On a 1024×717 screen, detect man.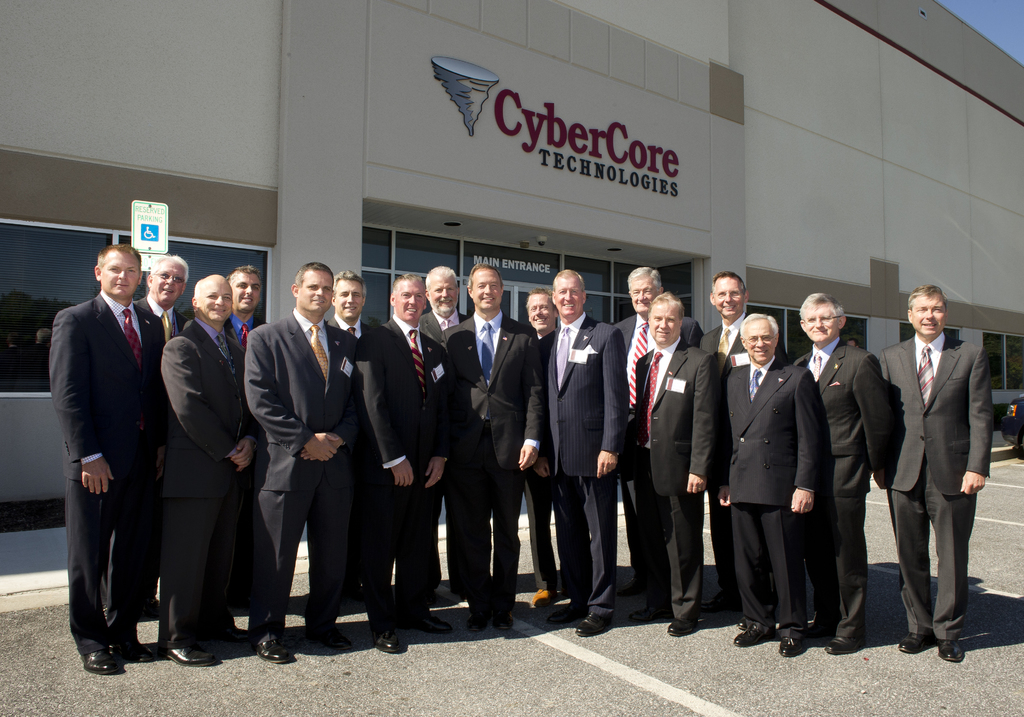
{"left": 701, "top": 271, "right": 780, "bottom": 595}.
